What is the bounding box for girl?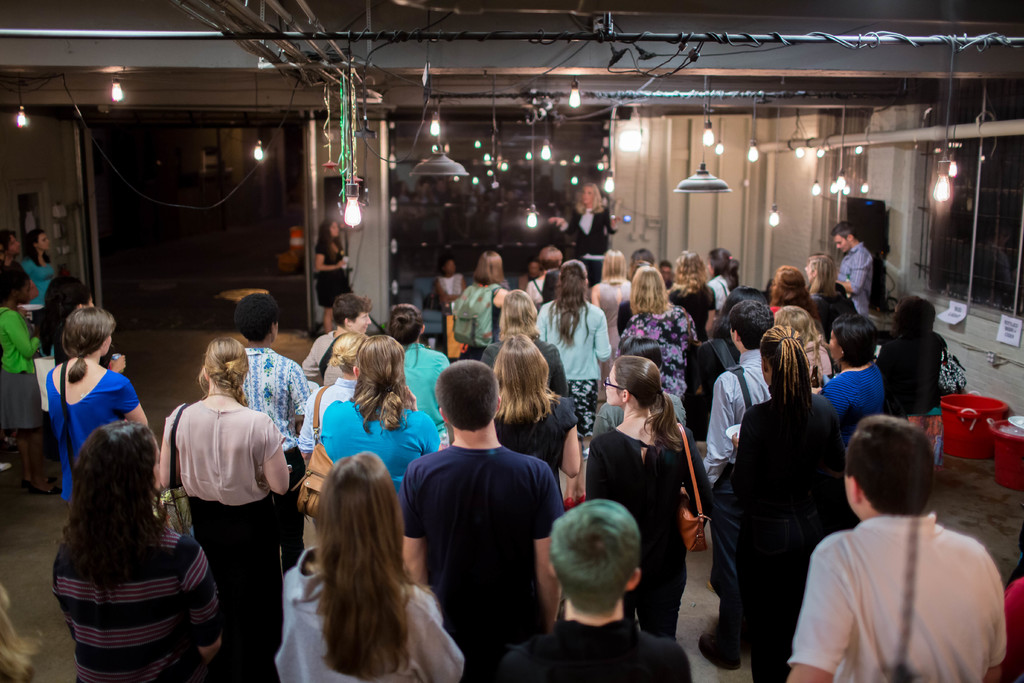
select_region(273, 452, 465, 682).
